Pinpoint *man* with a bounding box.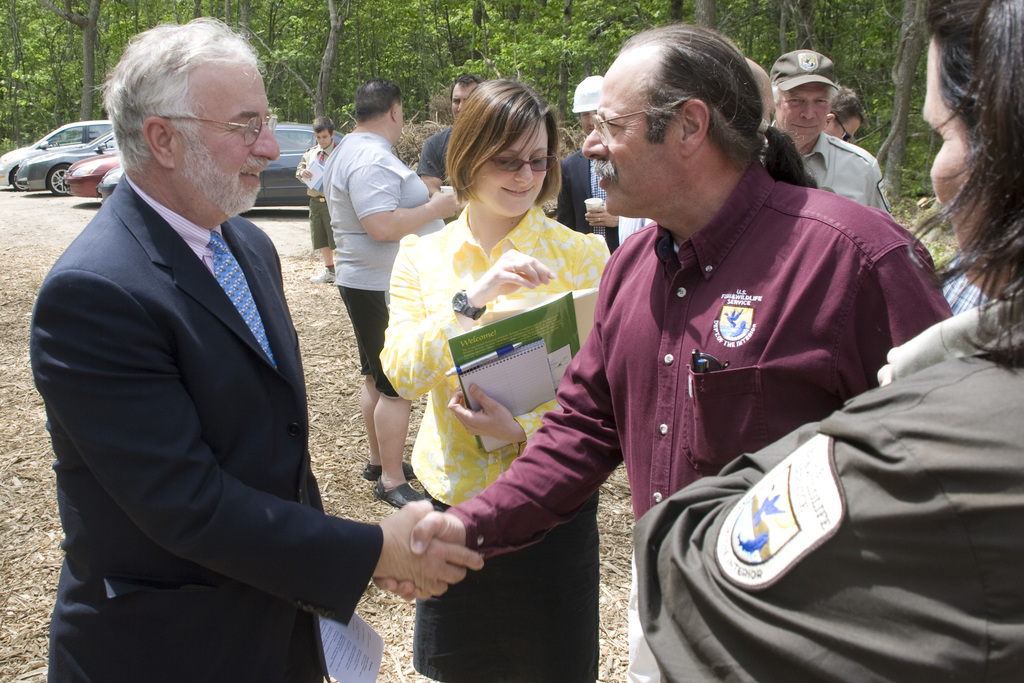
554/75/622/257.
